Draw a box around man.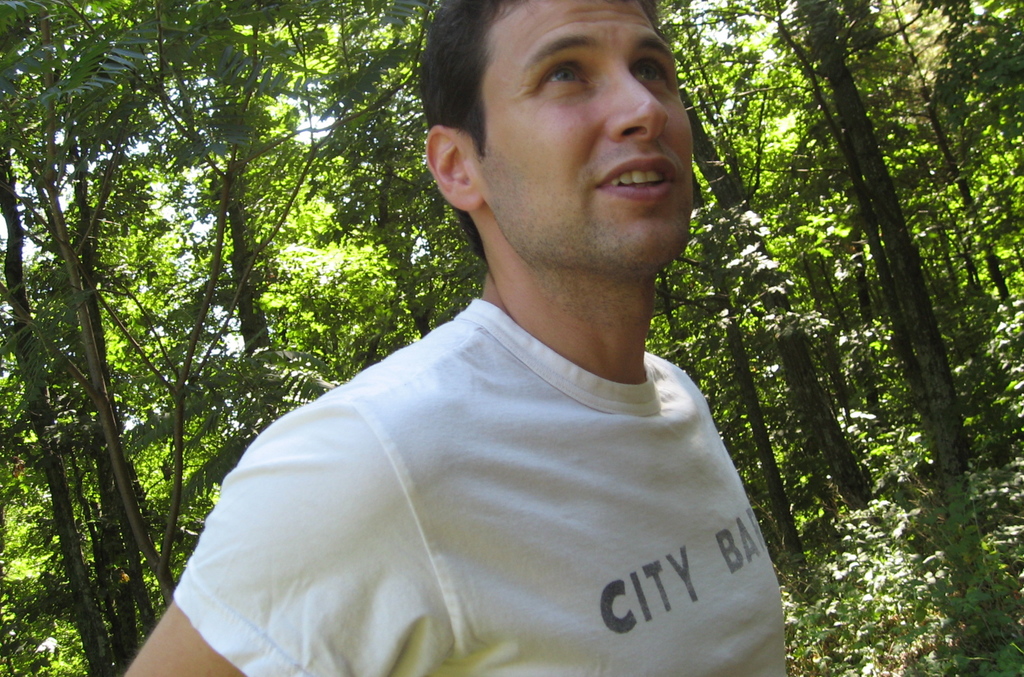
box=[151, 0, 853, 667].
